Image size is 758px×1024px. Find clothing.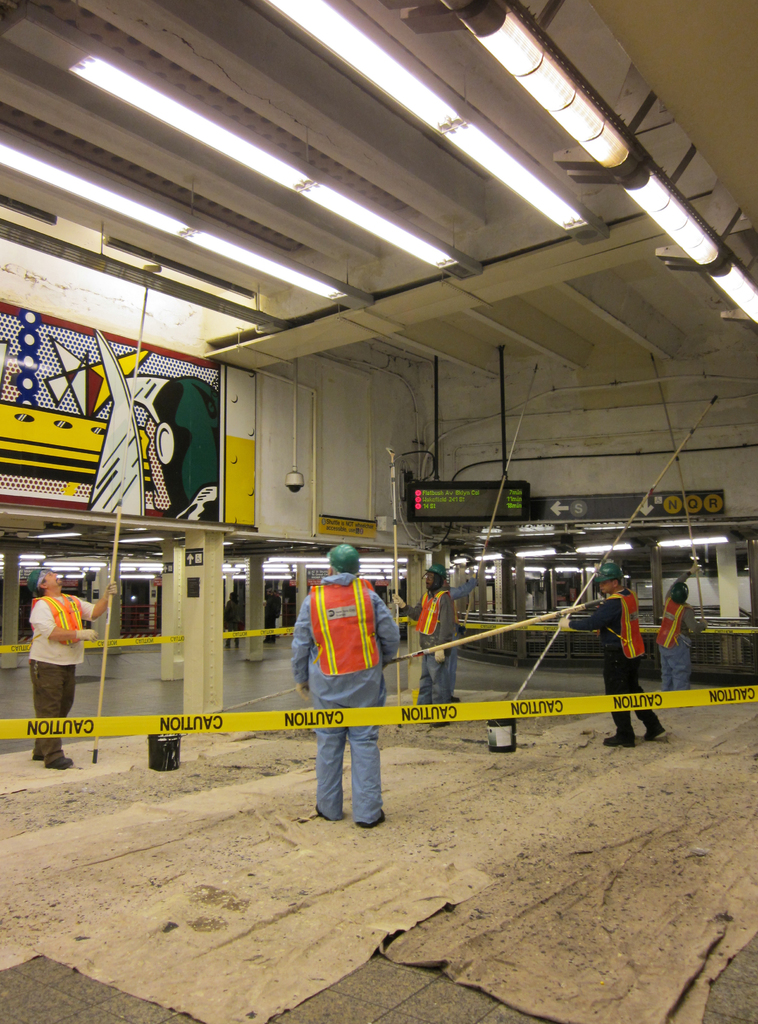
<region>311, 694, 385, 822</region>.
